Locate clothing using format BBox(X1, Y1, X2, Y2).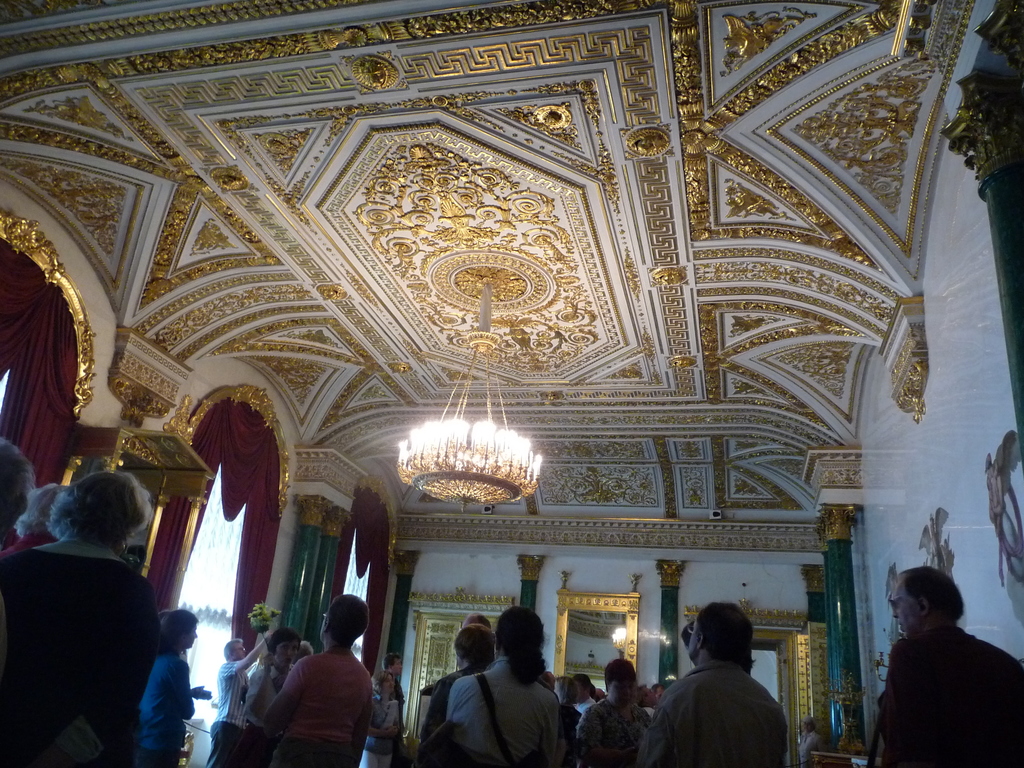
BBox(444, 651, 563, 767).
